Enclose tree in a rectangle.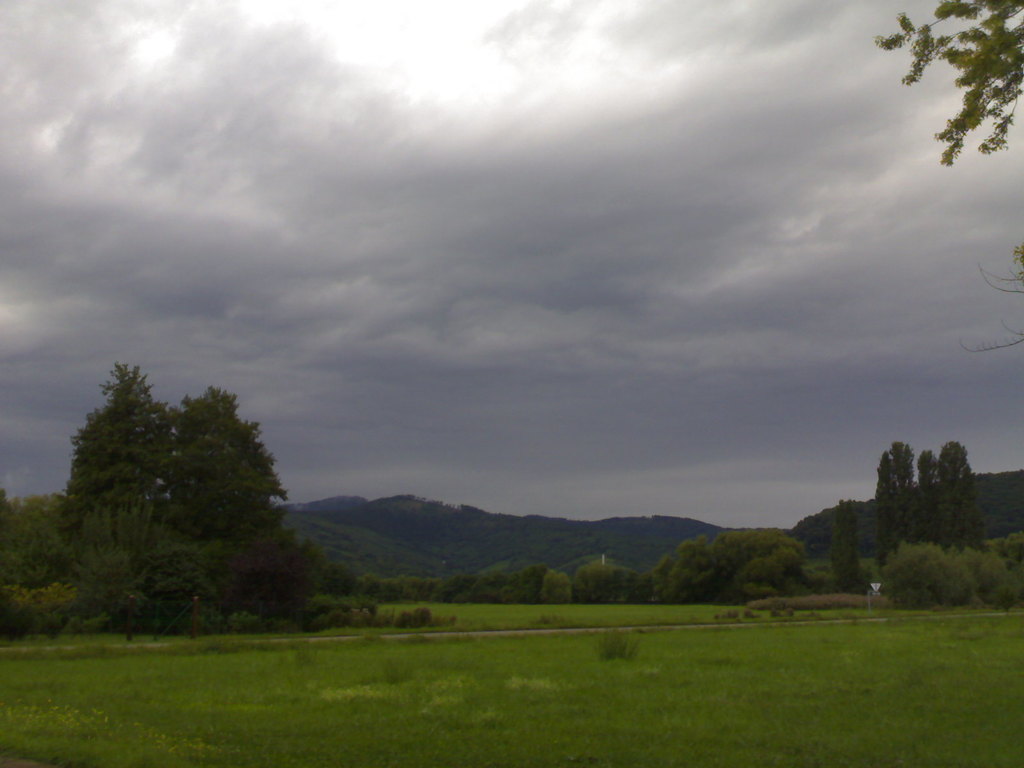
bbox=[878, 0, 1023, 172].
